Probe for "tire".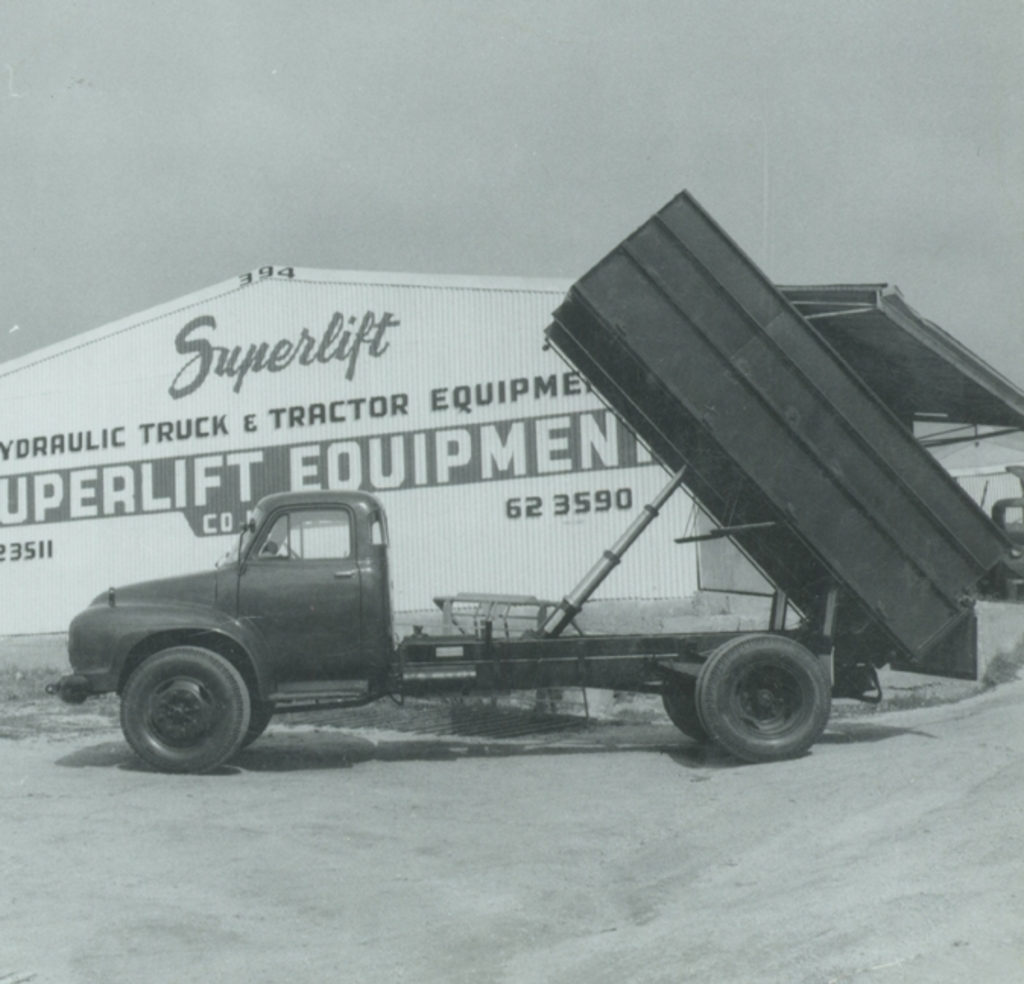
Probe result: <region>696, 632, 828, 762</region>.
